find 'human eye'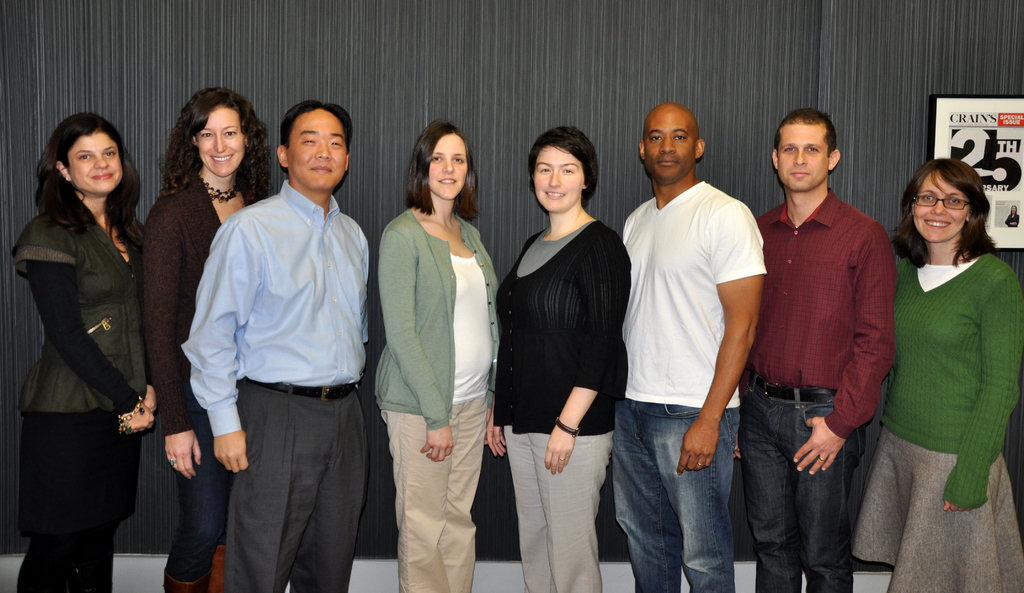
{"left": 195, "top": 131, "right": 214, "bottom": 140}
